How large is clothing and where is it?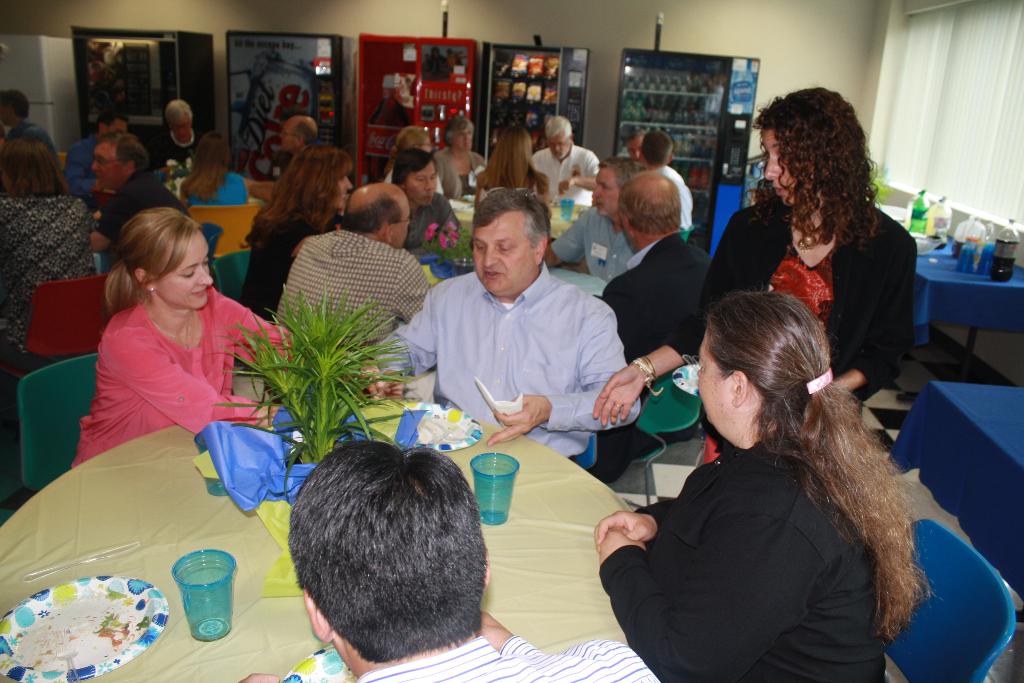
Bounding box: detection(62, 132, 101, 207).
